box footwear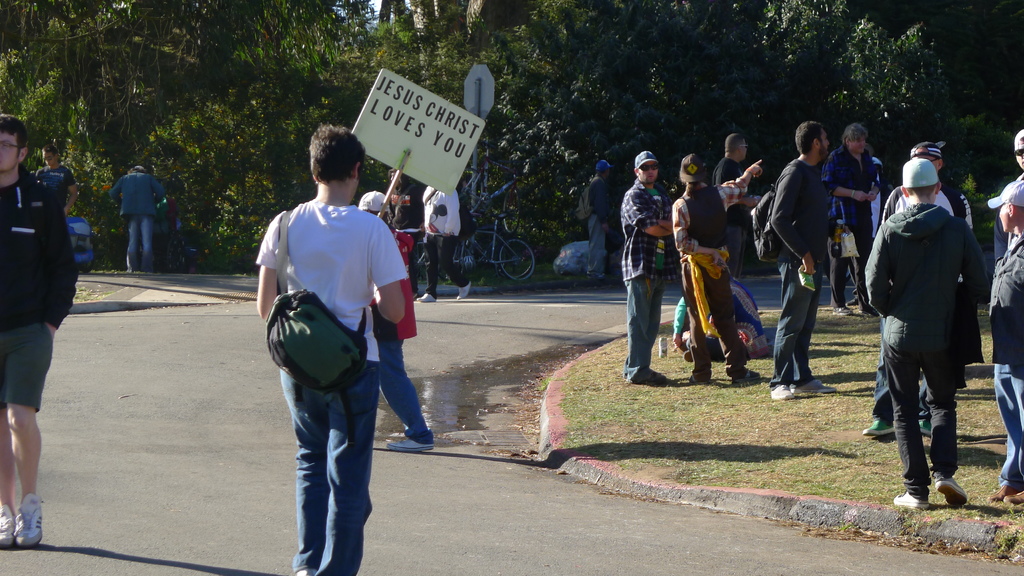
[835,301,854,314]
